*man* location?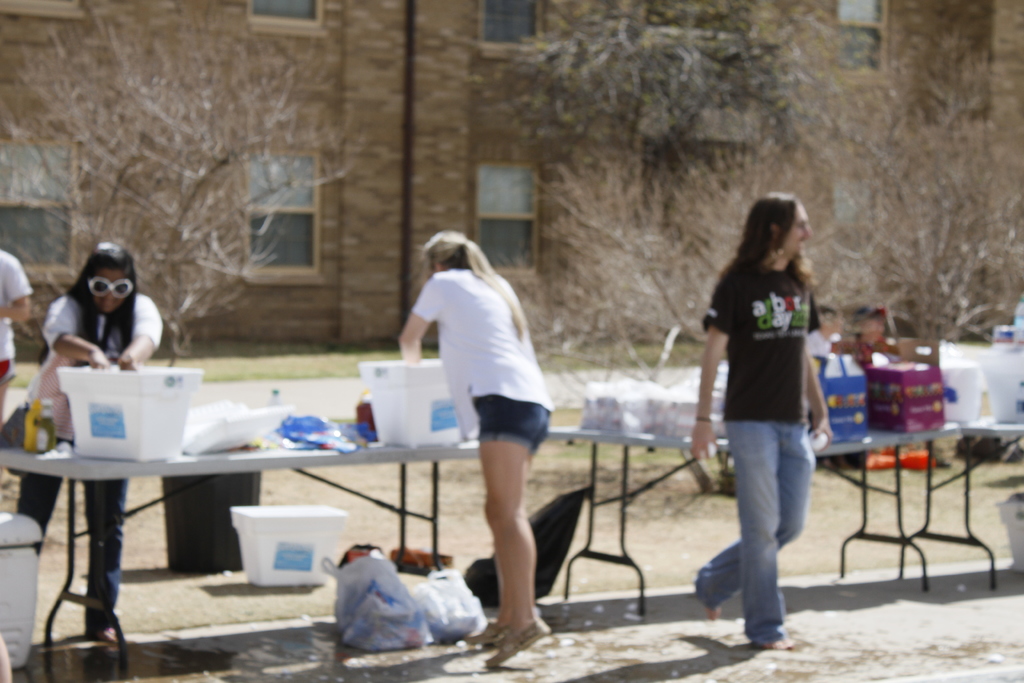
box(691, 192, 837, 652)
